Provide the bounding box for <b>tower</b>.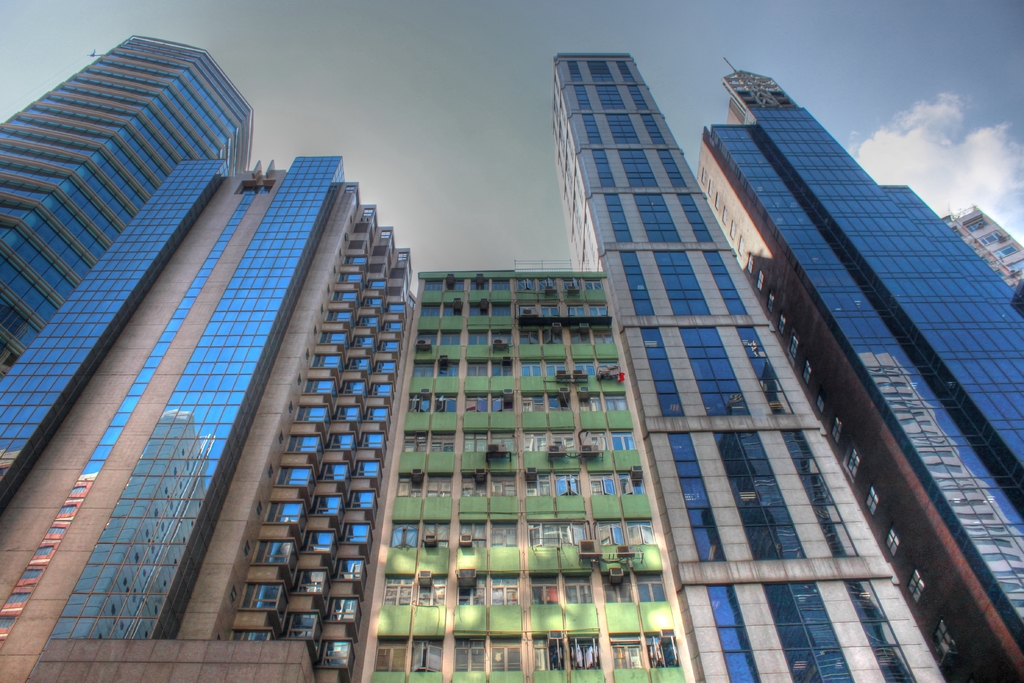
348 260 695 682.
